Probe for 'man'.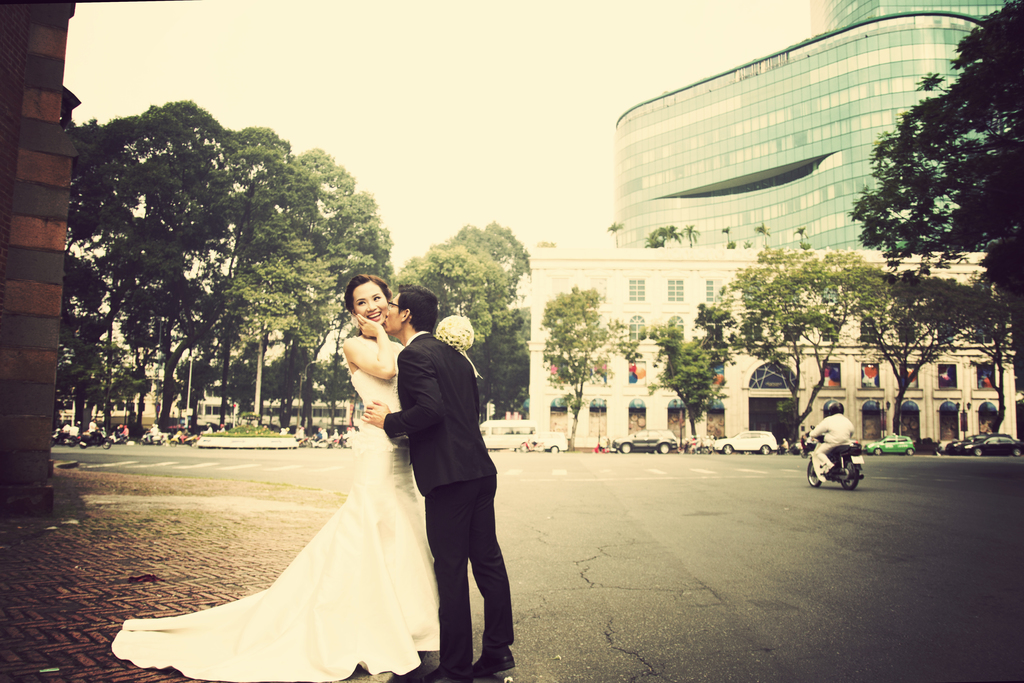
Probe result: 803 401 854 476.
